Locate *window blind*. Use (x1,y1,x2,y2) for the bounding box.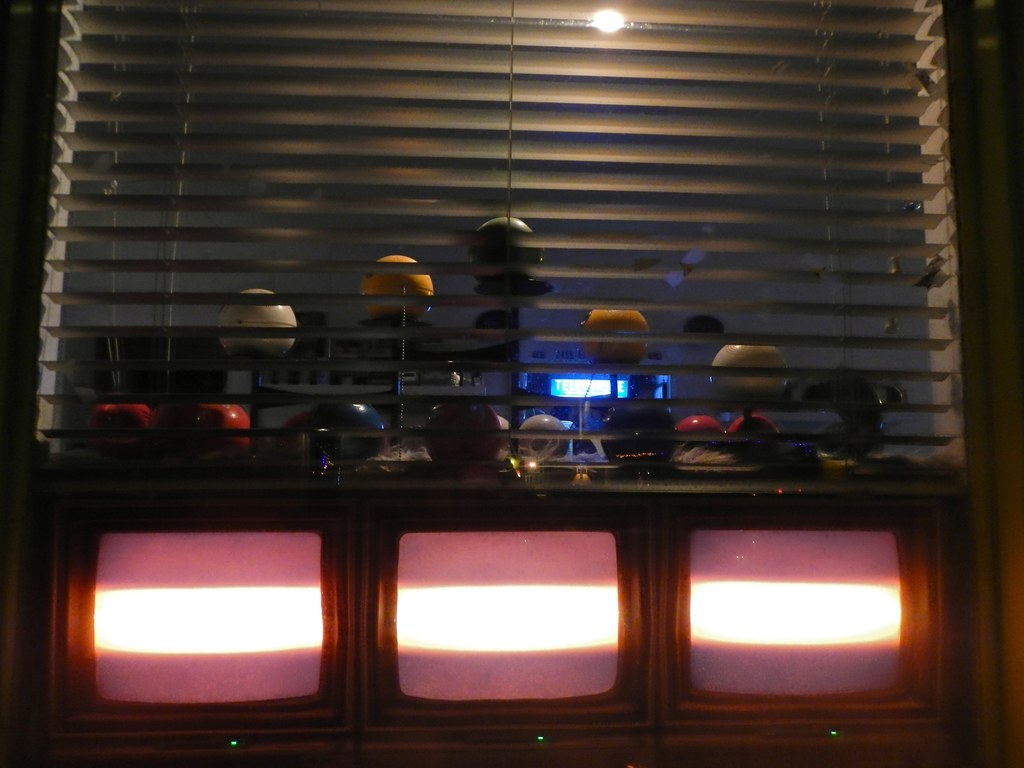
(10,0,964,499).
